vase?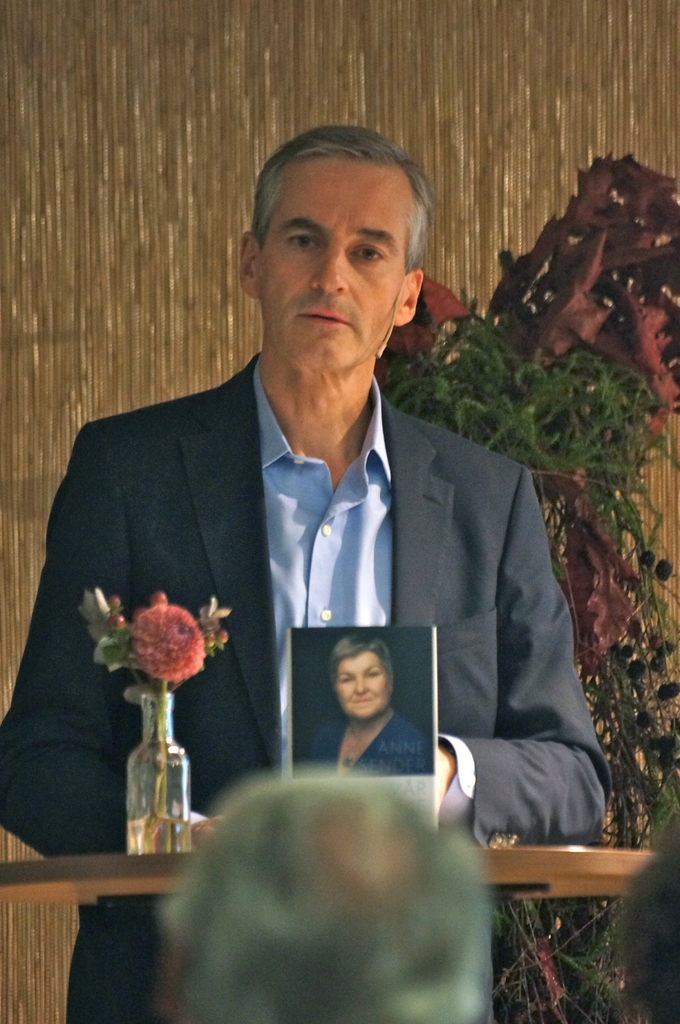
detection(123, 685, 184, 852)
